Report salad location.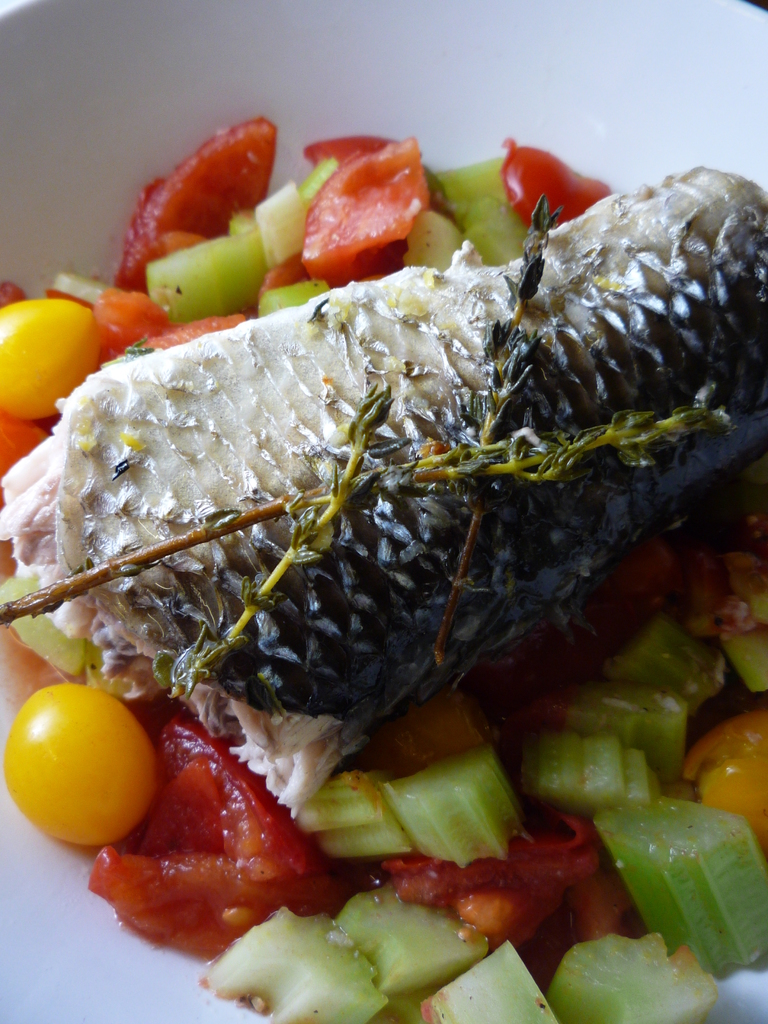
Report: x1=2, y1=106, x2=767, y2=1023.
